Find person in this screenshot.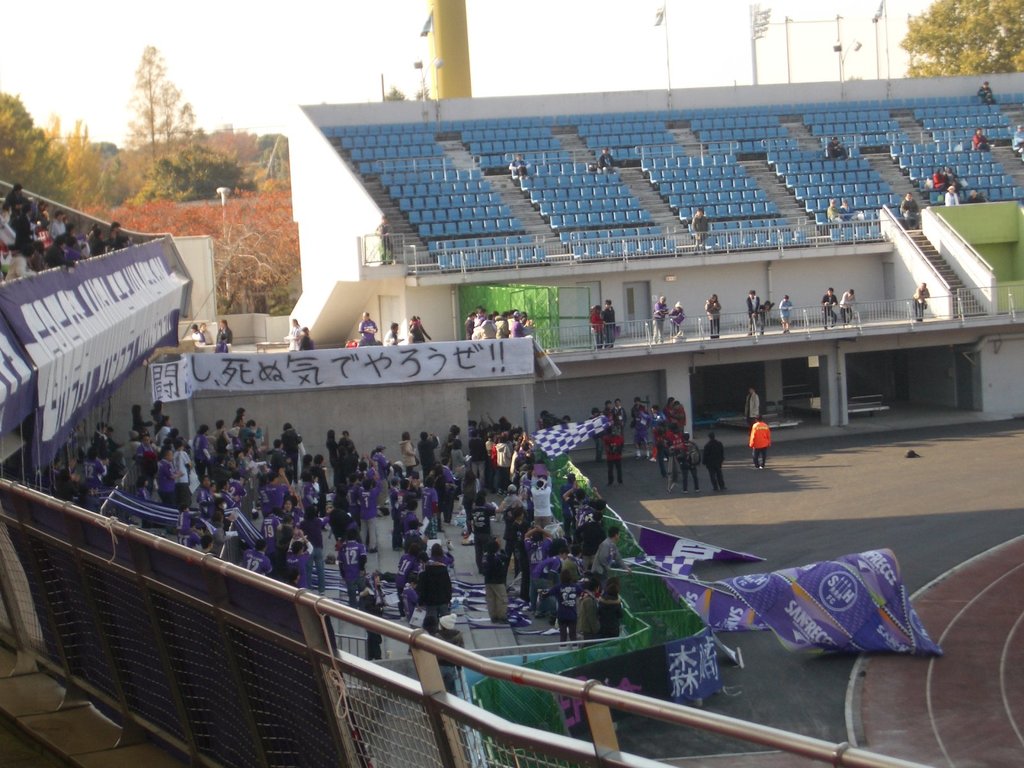
The bounding box for person is l=290, t=318, r=310, b=348.
